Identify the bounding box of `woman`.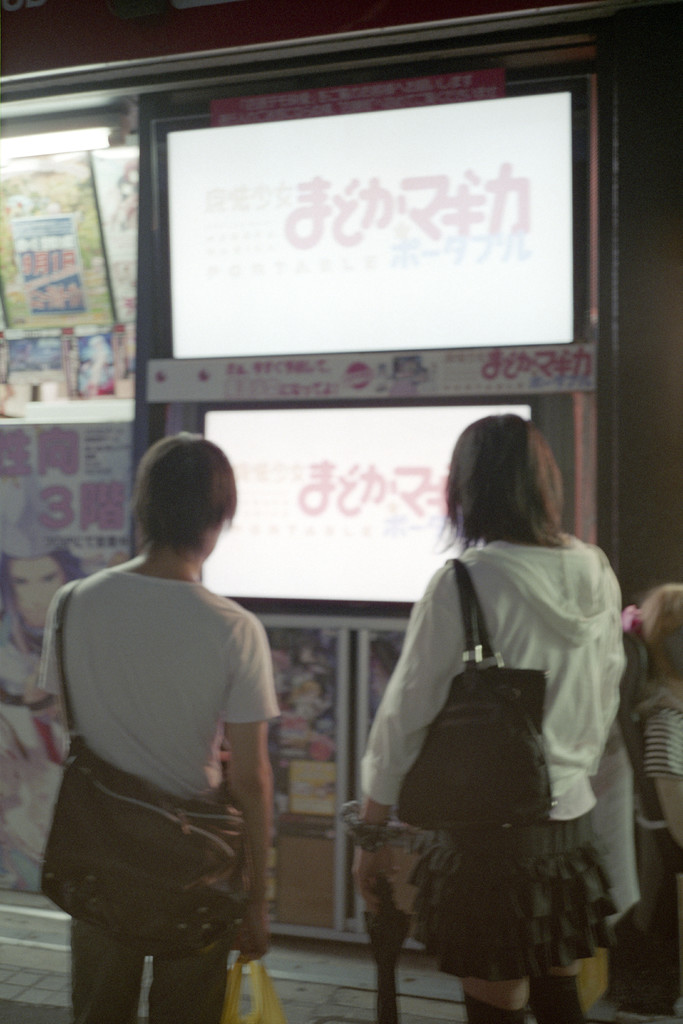
<box>7,420,284,1023</box>.
